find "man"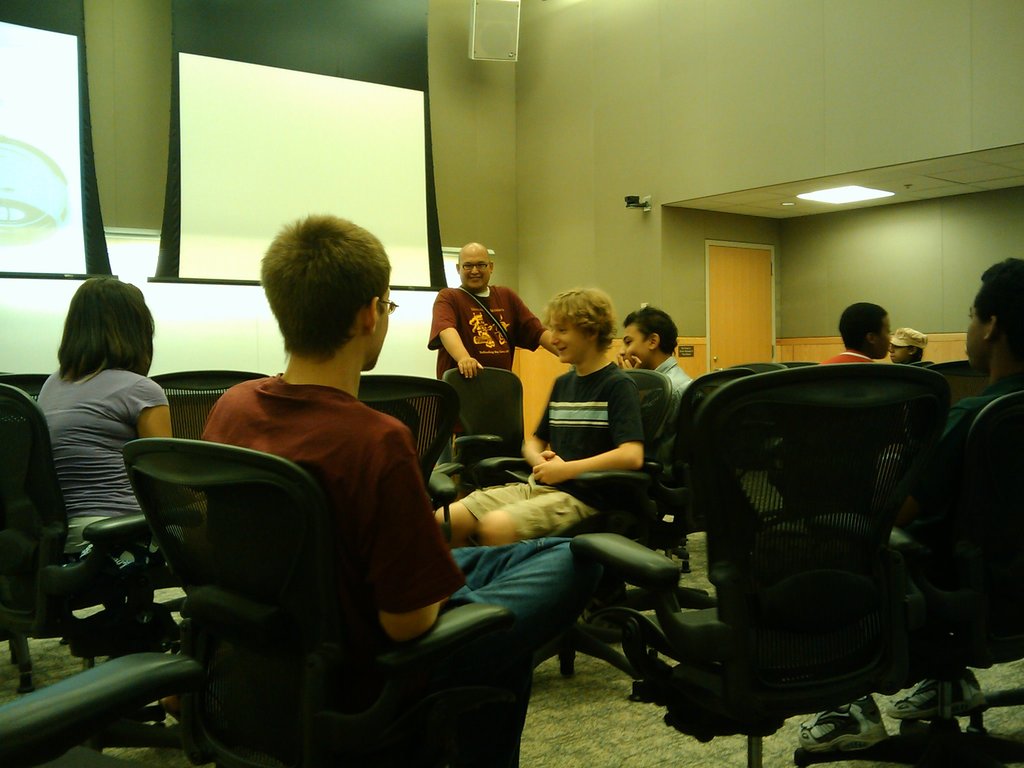
434/286/648/550
